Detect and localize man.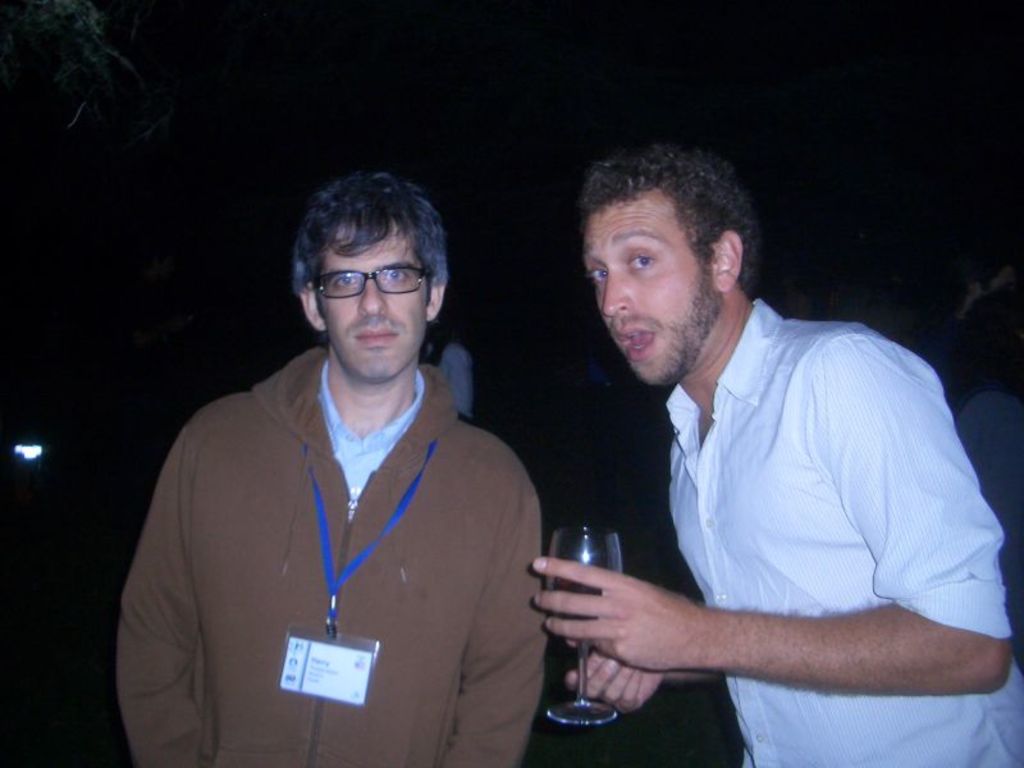
Localized at BBox(122, 145, 572, 767).
